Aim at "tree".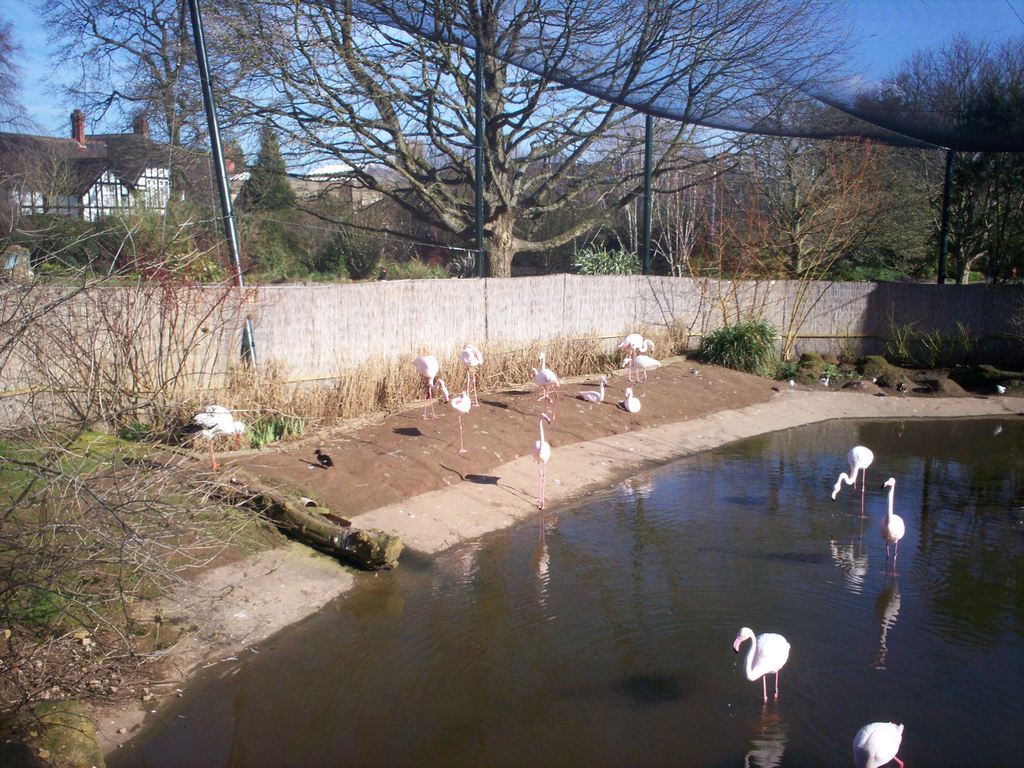
Aimed at (x1=229, y1=124, x2=304, y2=223).
